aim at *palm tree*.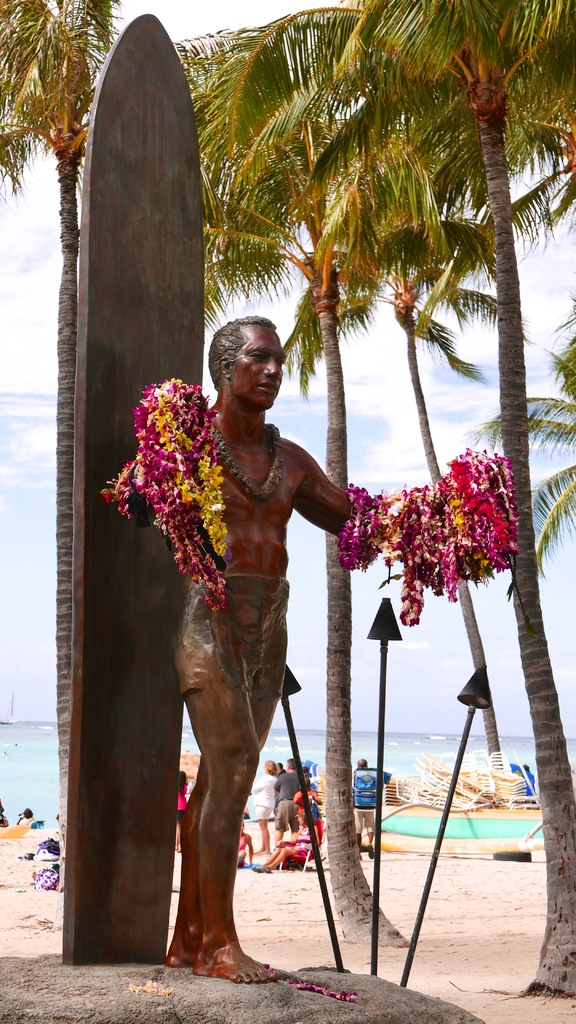
Aimed at 0, 0, 122, 851.
